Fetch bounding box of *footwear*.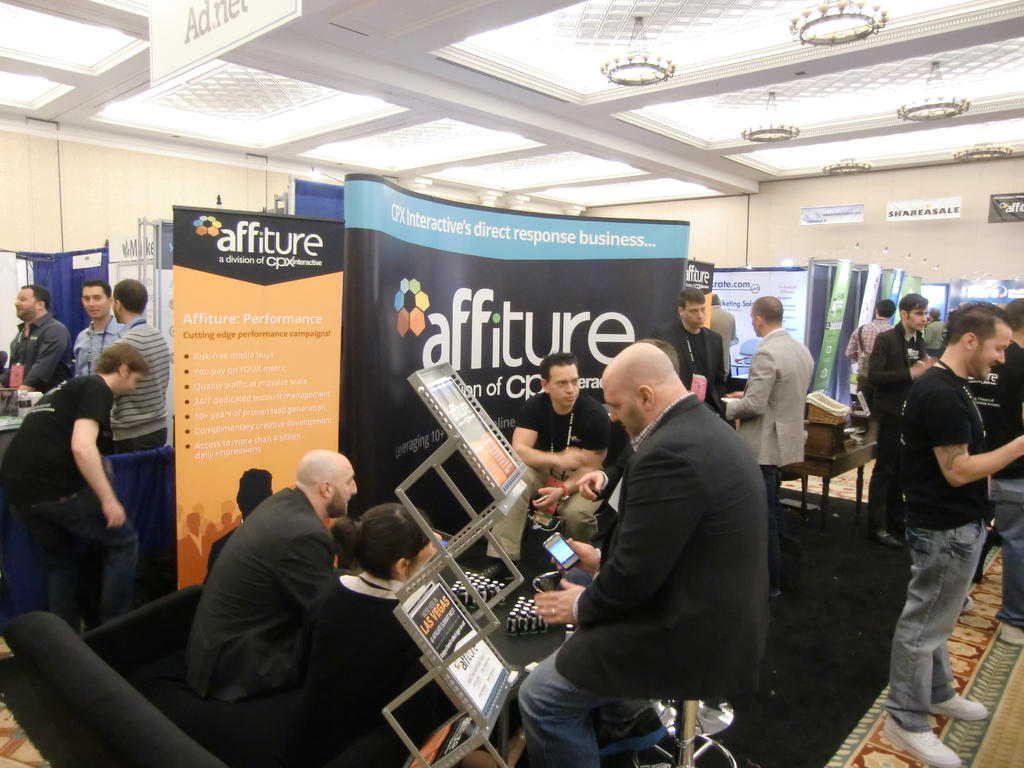
Bbox: locate(596, 703, 673, 762).
